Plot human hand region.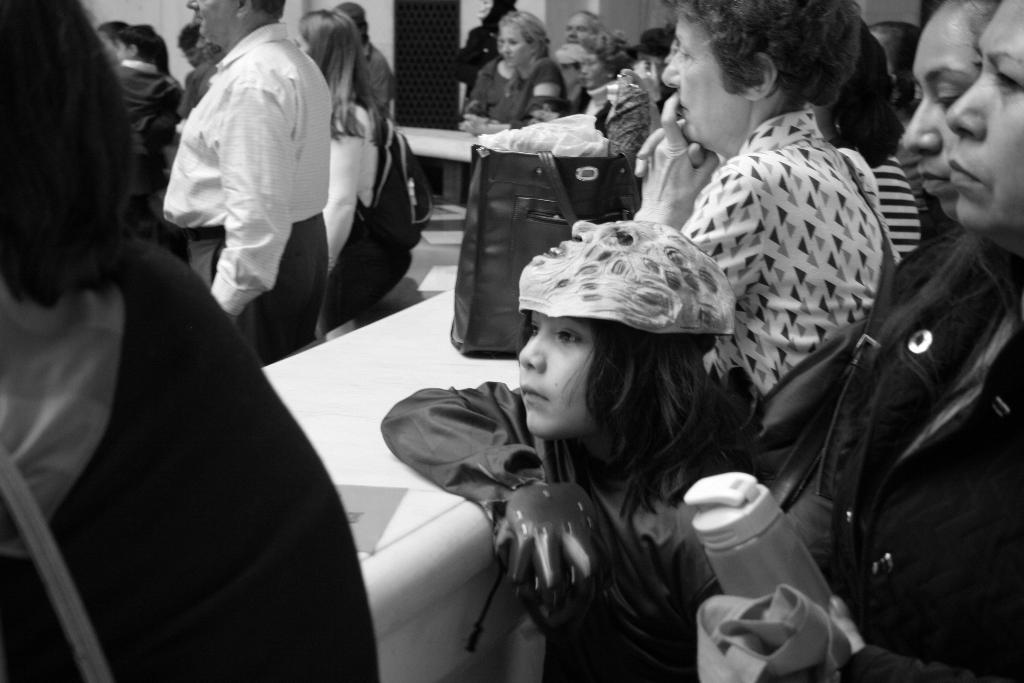
Plotted at <bbox>630, 120, 706, 179</bbox>.
